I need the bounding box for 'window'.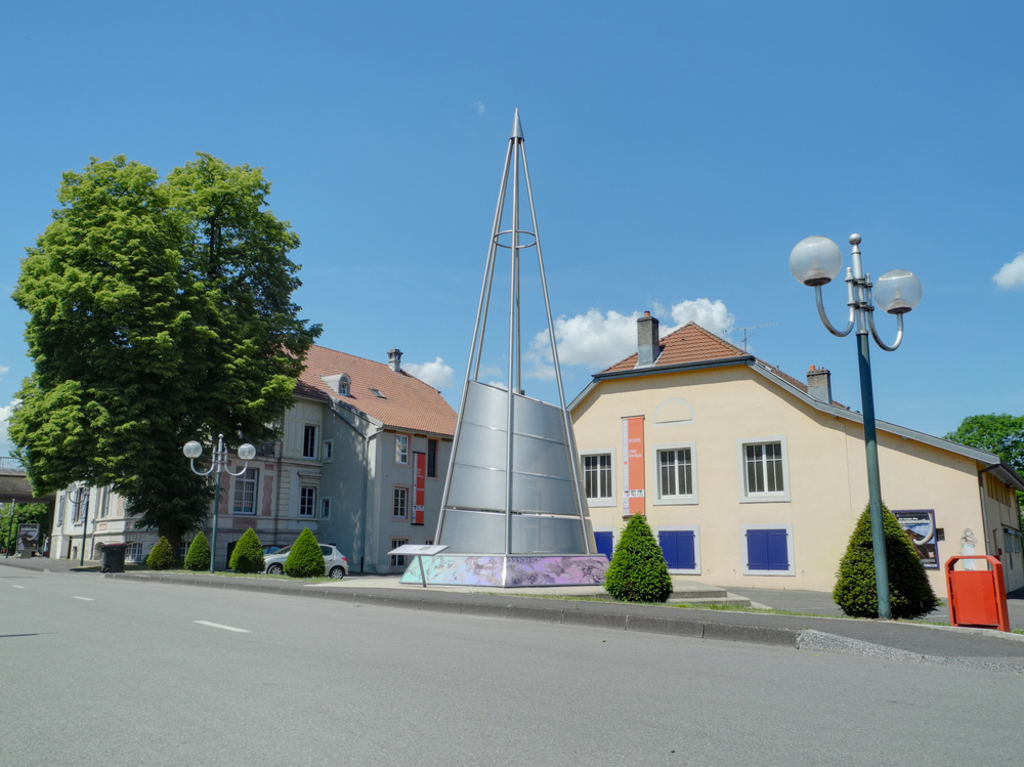
Here it is: box(574, 453, 612, 503).
